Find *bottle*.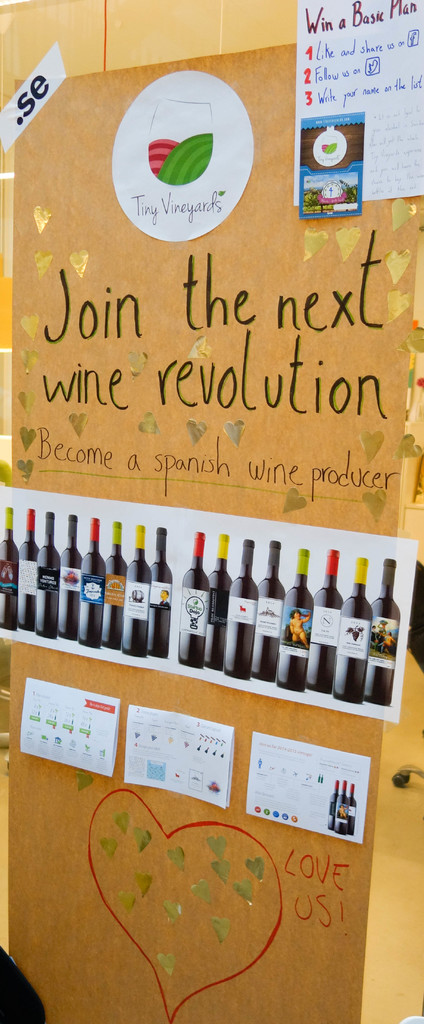
76 518 106 647.
